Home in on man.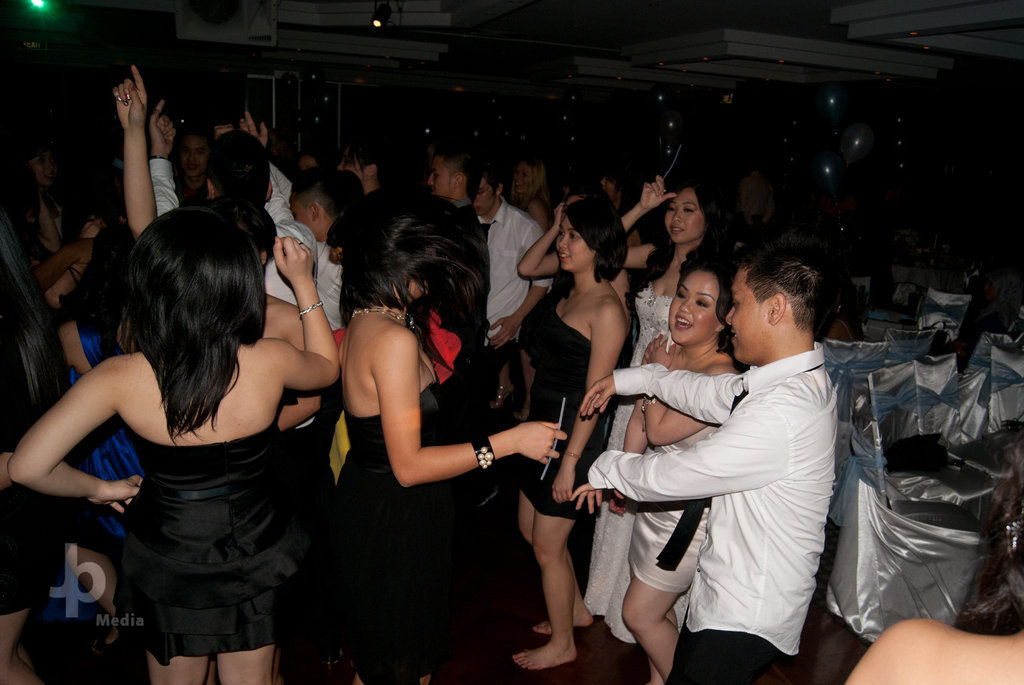
Homed in at x1=426 y1=146 x2=491 y2=442.
